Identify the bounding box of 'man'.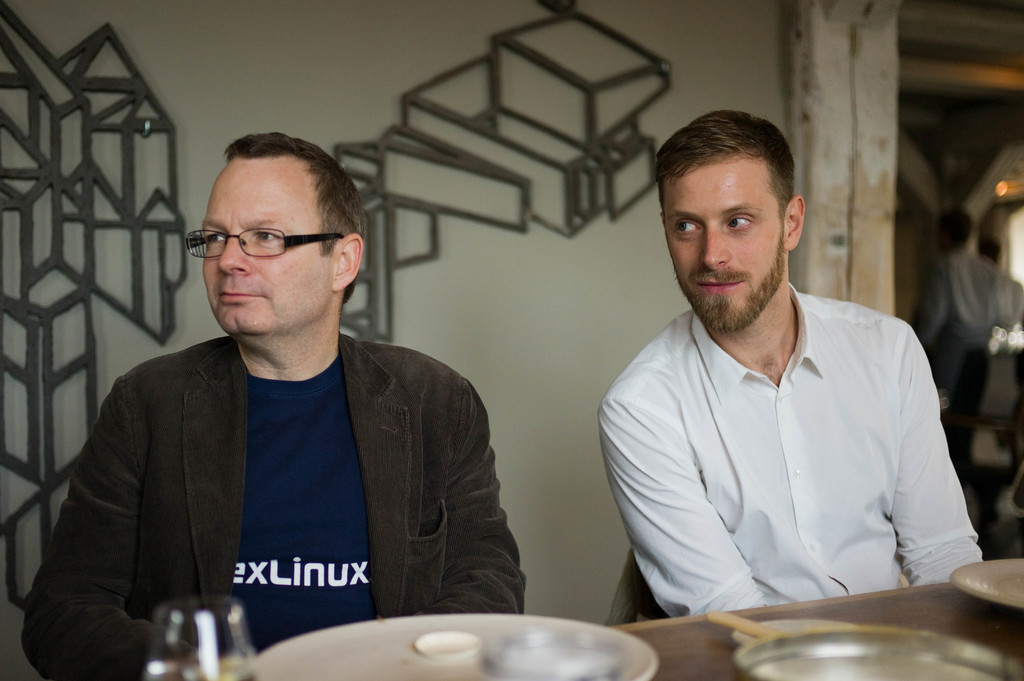
locate(979, 234, 1023, 337).
